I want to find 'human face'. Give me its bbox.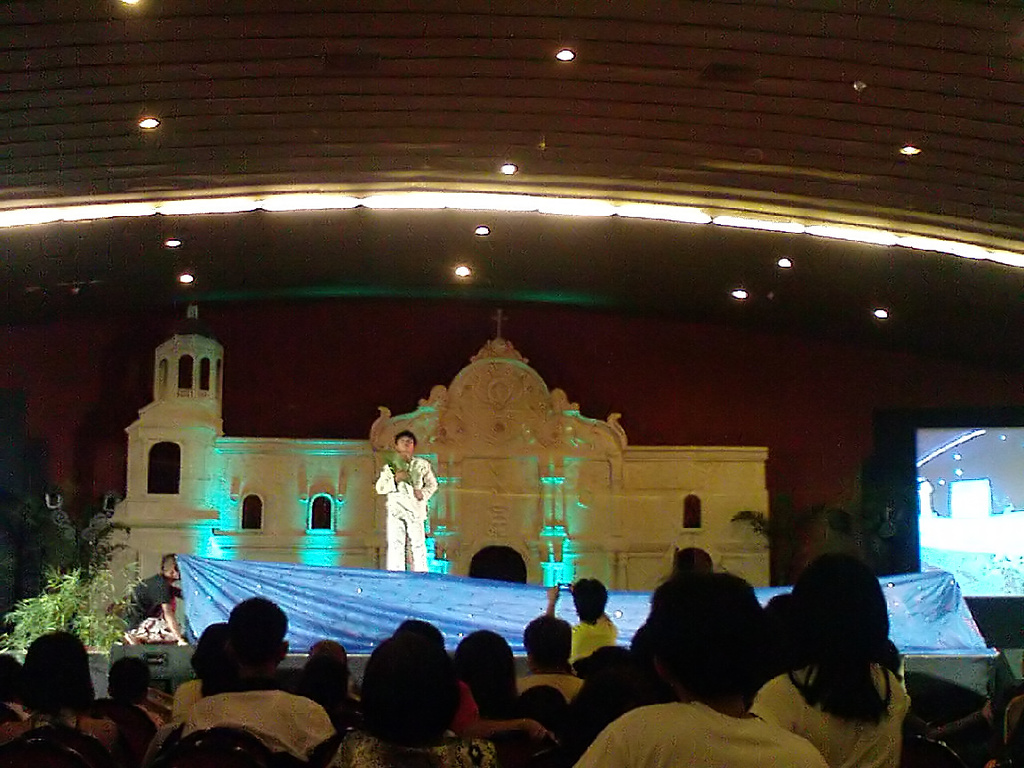
{"left": 396, "top": 434, "right": 414, "bottom": 452}.
